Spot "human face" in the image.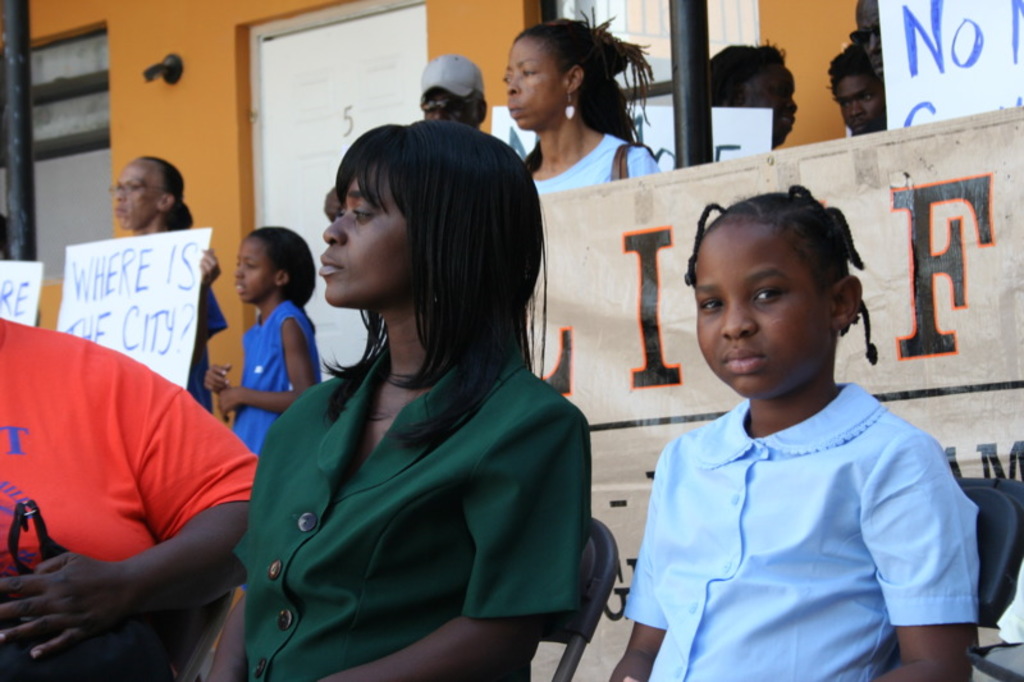
"human face" found at <region>234, 239, 276, 302</region>.
